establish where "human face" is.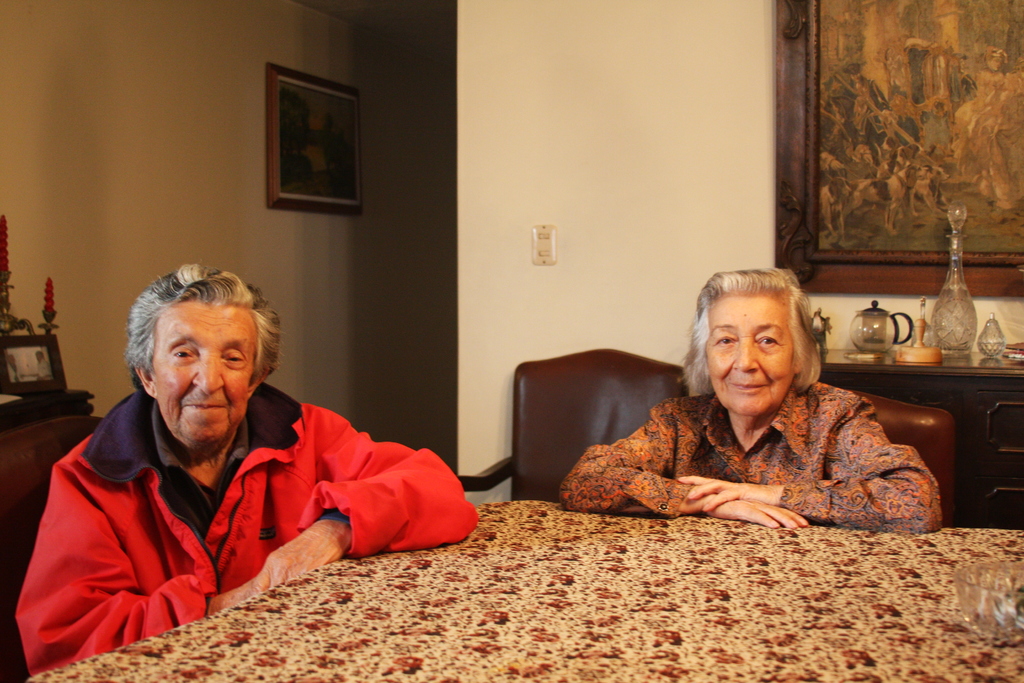
Established at x1=707 y1=299 x2=793 y2=413.
